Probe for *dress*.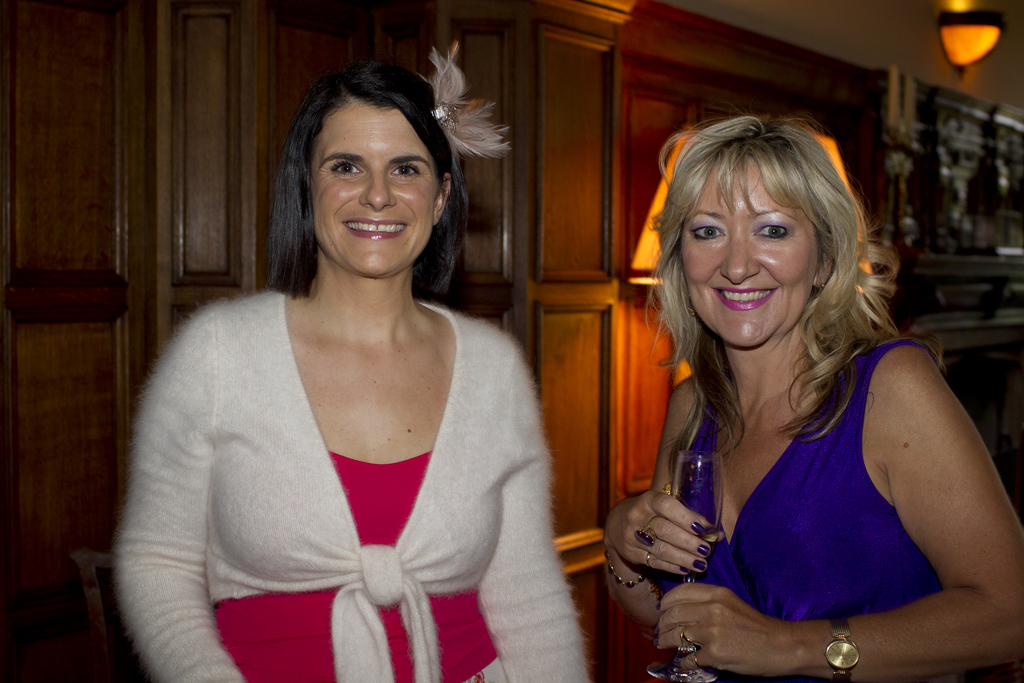
Probe result: [x1=650, y1=340, x2=943, y2=682].
